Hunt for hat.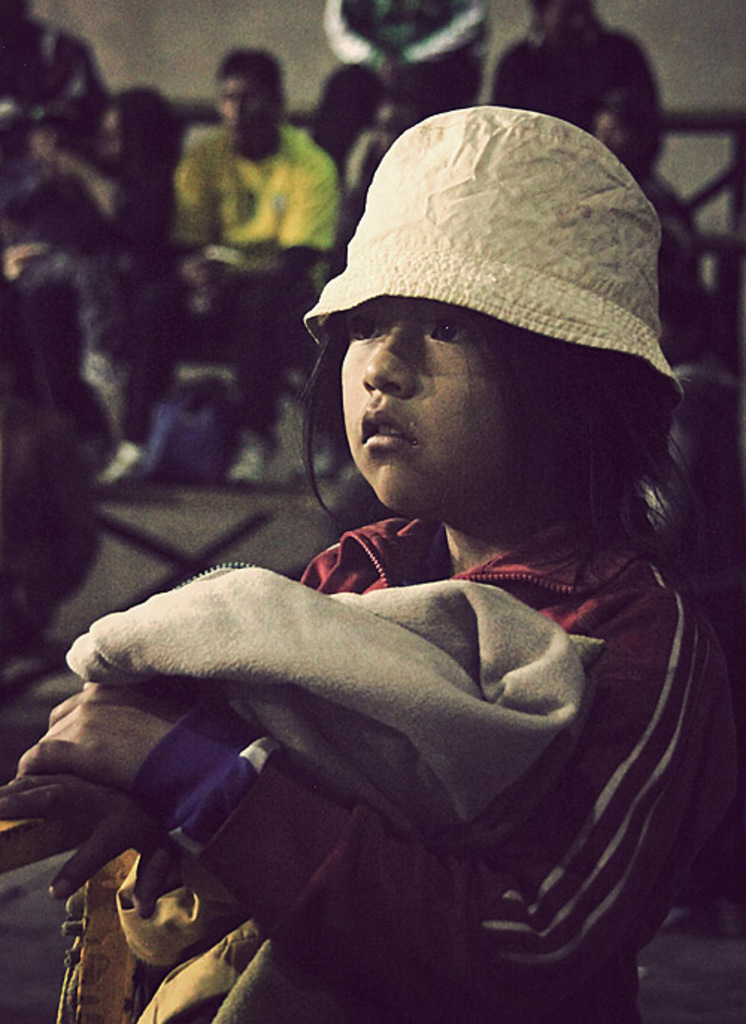
Hunted down at crop(307, 106, 679, 418).
